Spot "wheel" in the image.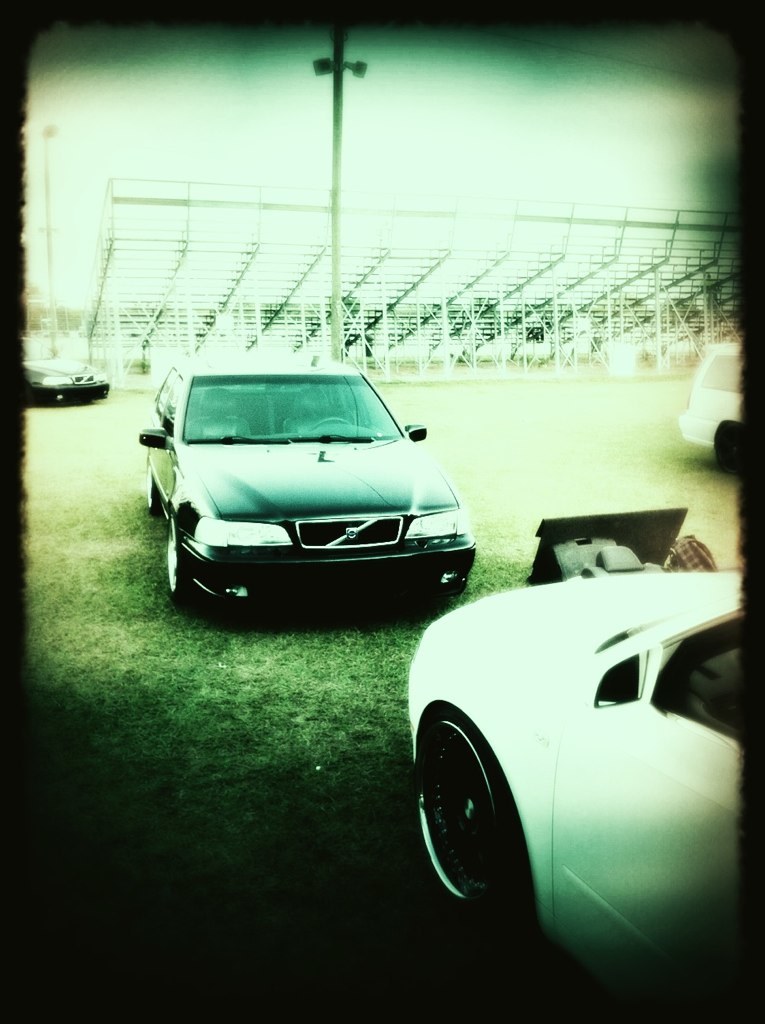
"wheel" found at 422:551:478:611.
